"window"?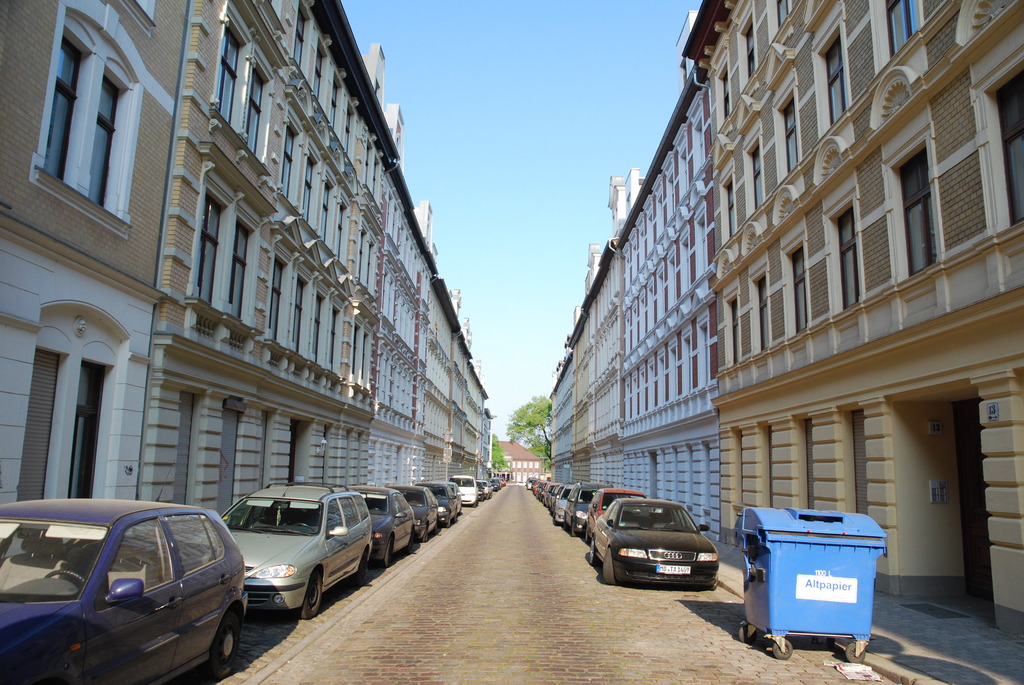
crop(306, 45, 328, 98)
